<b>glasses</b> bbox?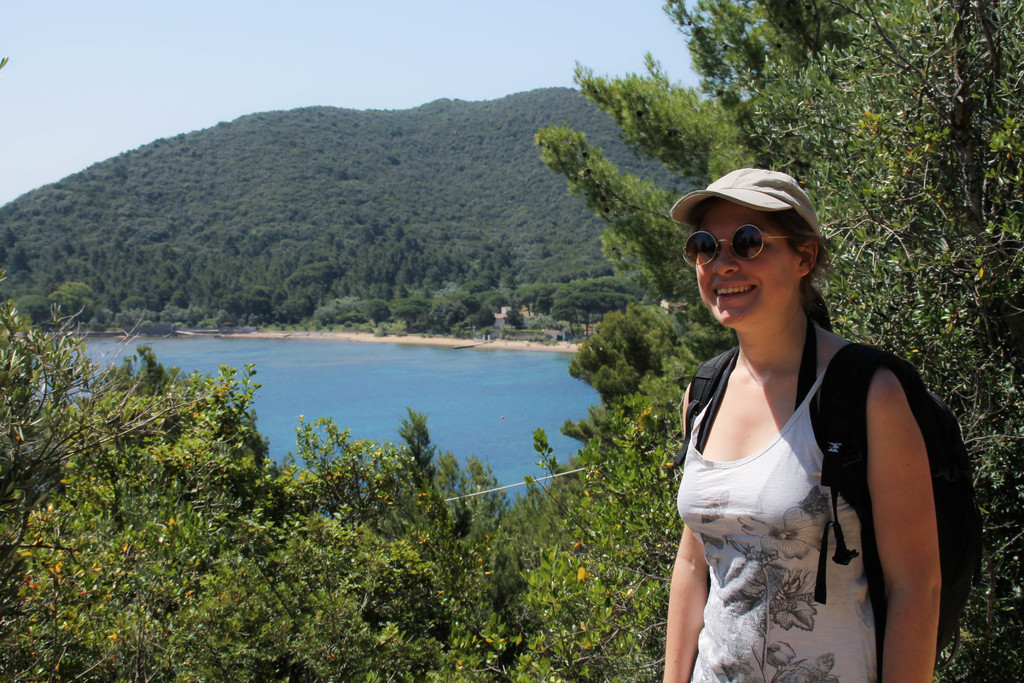
region(682, 223, 796, 269)
